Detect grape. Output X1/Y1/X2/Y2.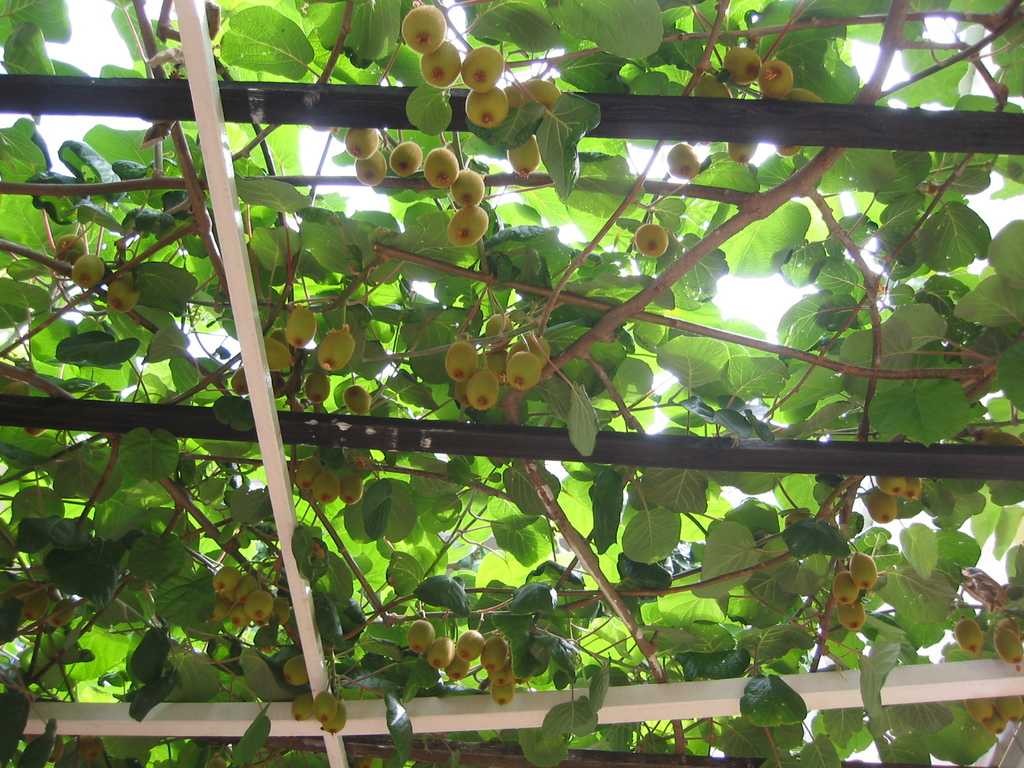
966/696/993/723.
